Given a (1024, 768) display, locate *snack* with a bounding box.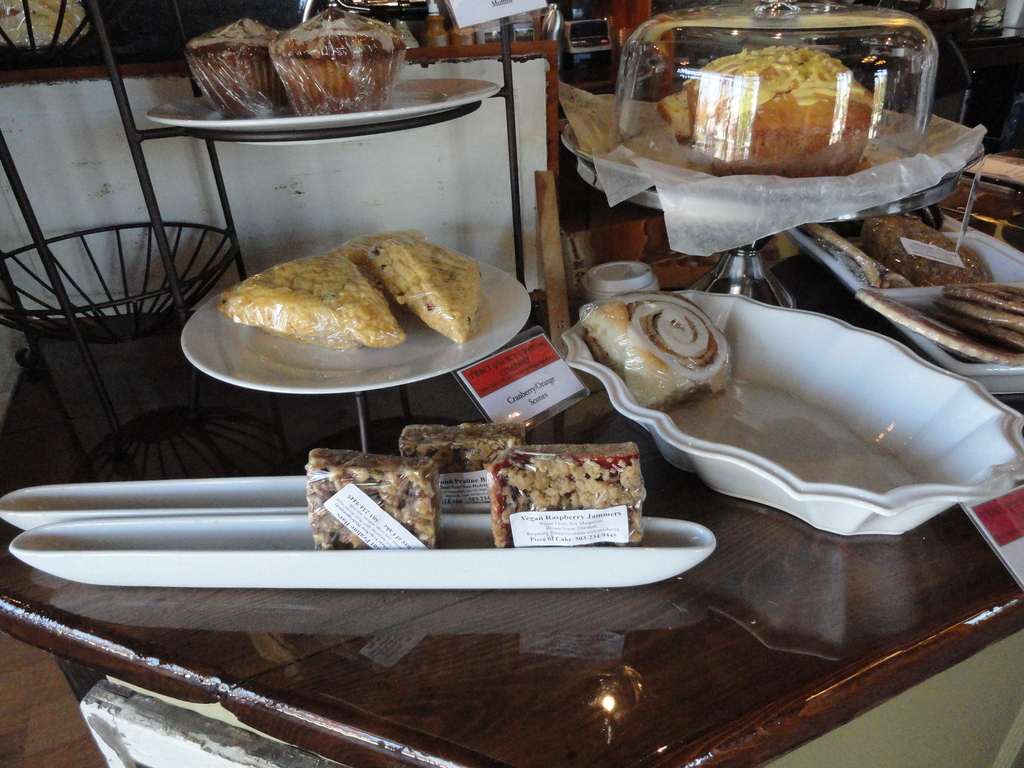
Located: locate(582, 290, 730, 415).
